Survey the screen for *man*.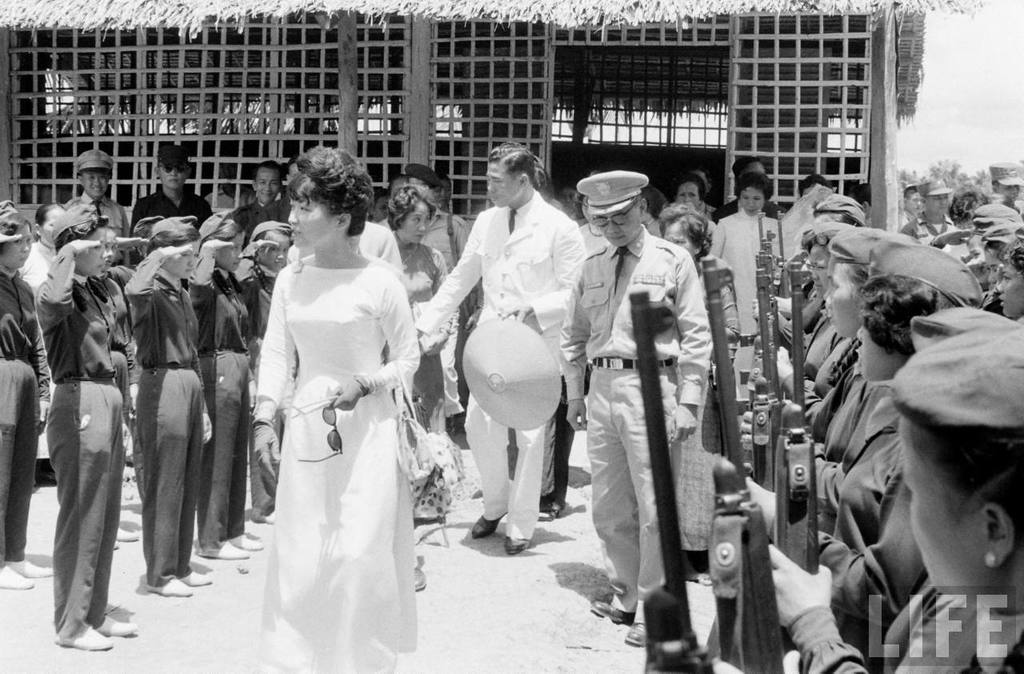
Survey found: {"x1": 133, "y1": 140, "x2": 213, "y2": 234}.
